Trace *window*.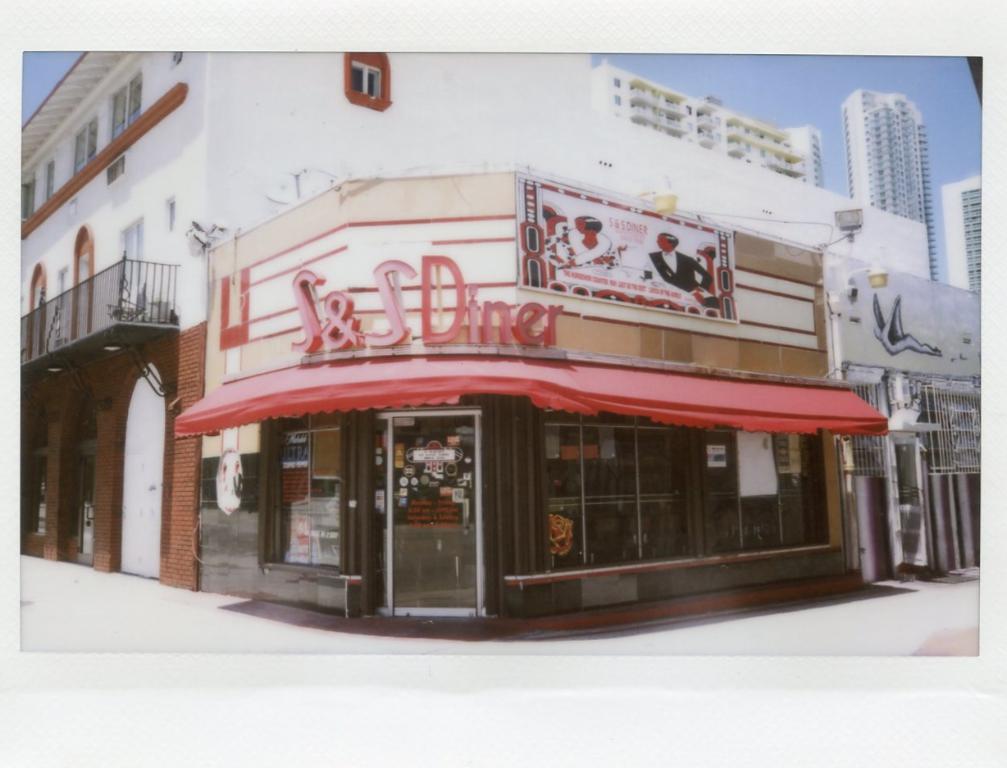
Traced to <region>66, 101, 103, 188</region>.
